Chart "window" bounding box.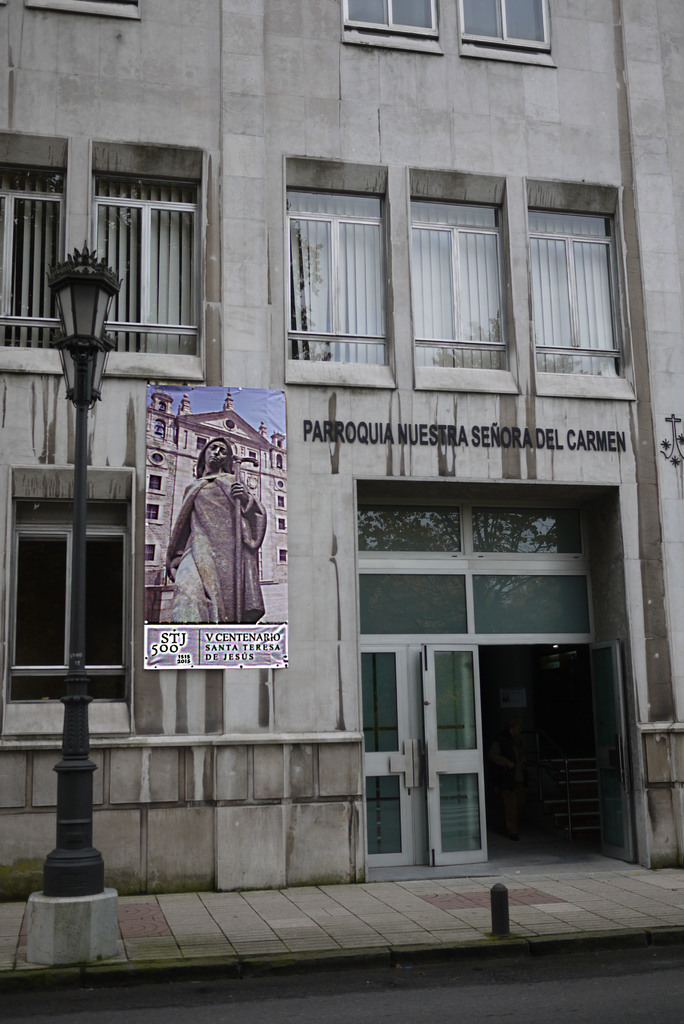
Charted: left=275, top=495, right=285, bottom=508.
